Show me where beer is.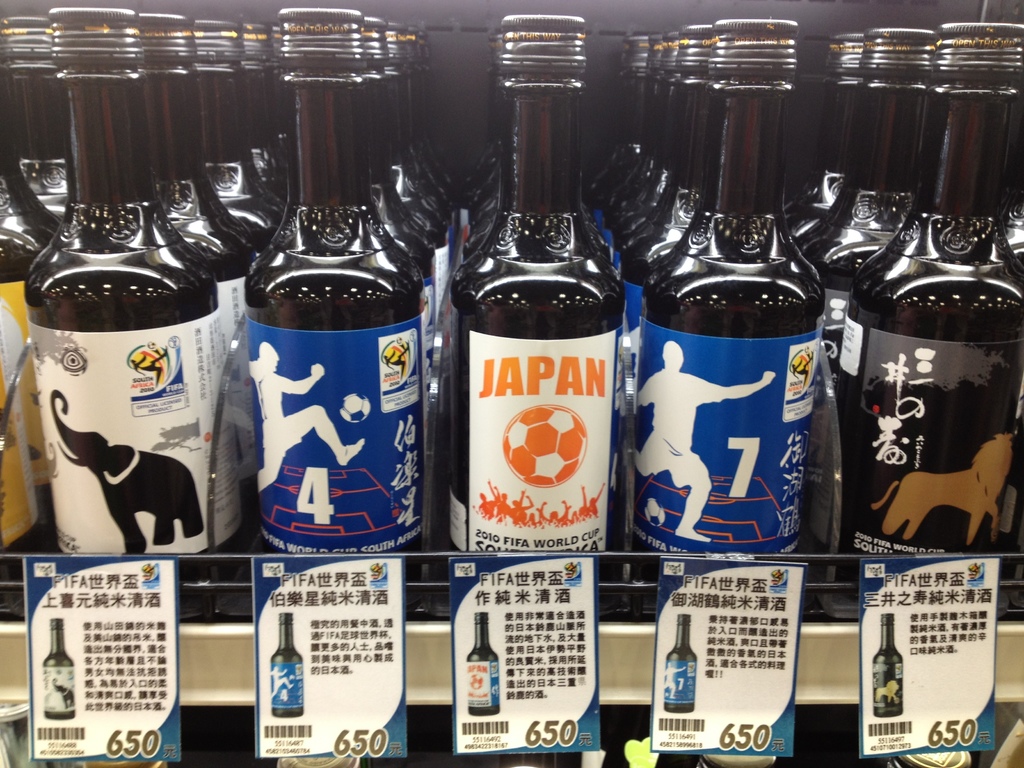
beer is at [x1=634, y1=16, x2=813, y2=626].
